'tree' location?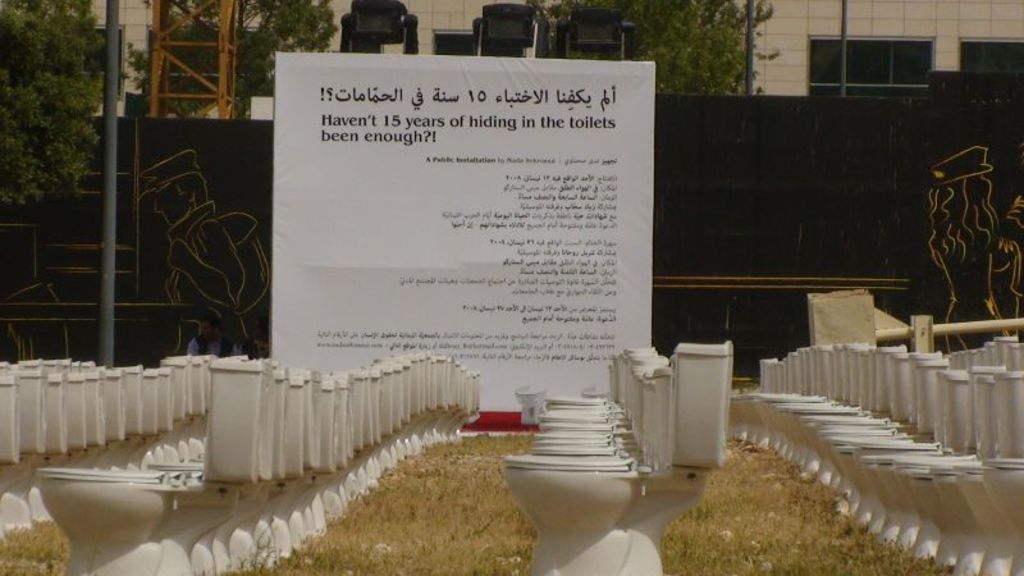
0, 0, 101, 206
